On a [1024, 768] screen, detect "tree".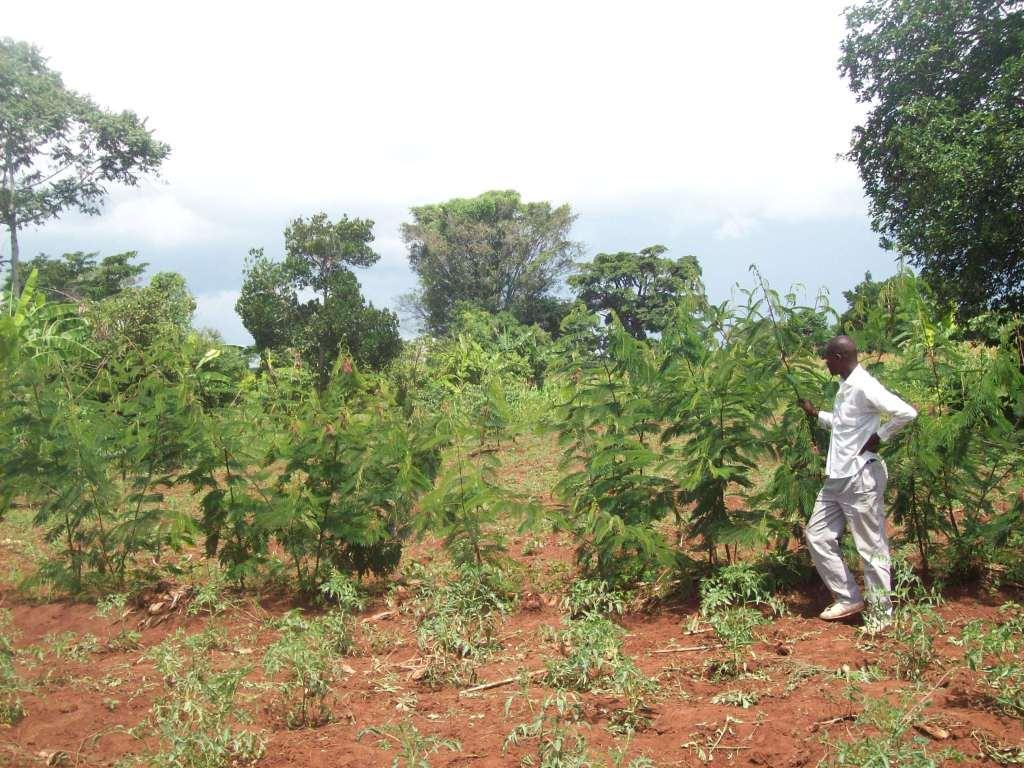
<bbox>388, 177, 594, 350</bbox>.
